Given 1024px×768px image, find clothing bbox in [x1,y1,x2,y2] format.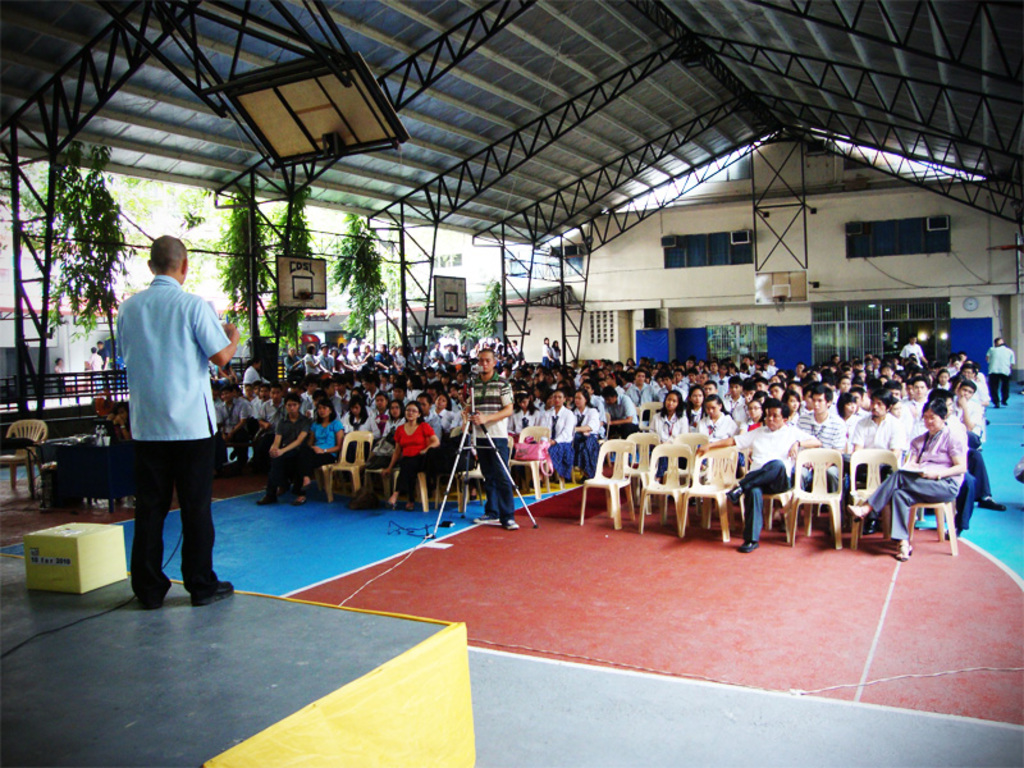
[90,351,102,387].
